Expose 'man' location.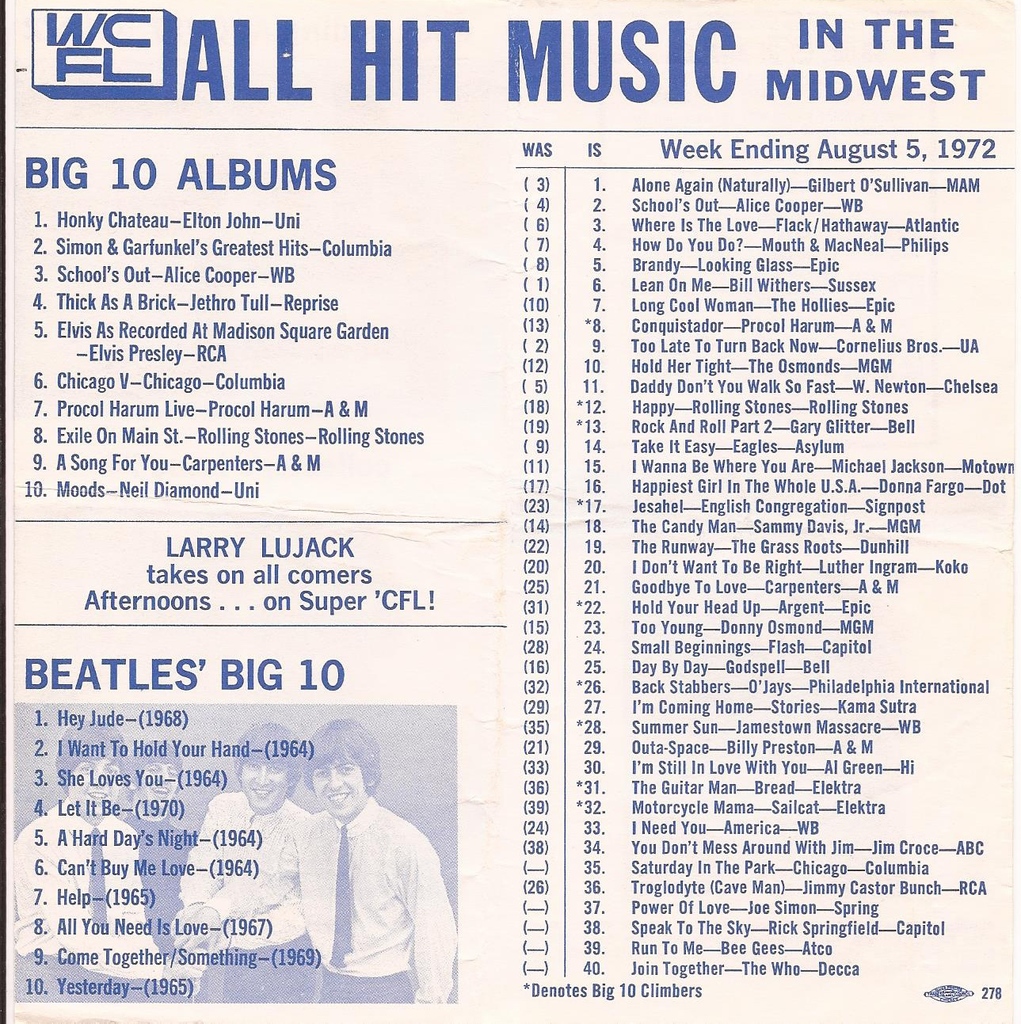
Exposed at bbox=[234, 721, 480, 1010].
